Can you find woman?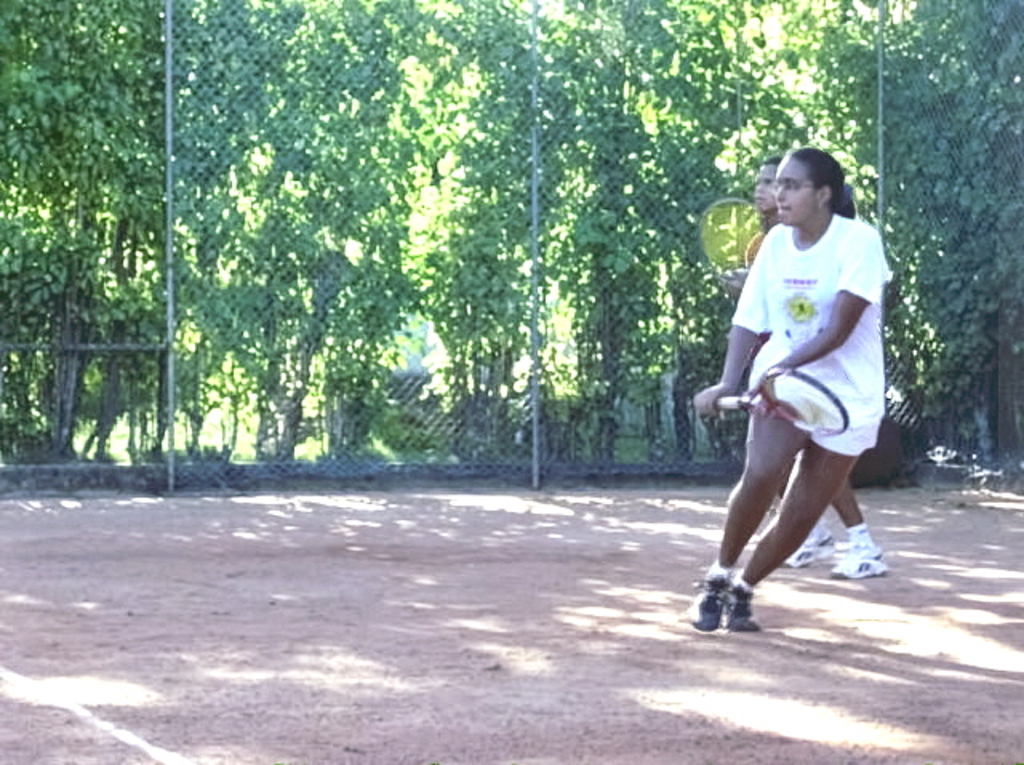
Yes, bounding box: 690,150,902,635.
